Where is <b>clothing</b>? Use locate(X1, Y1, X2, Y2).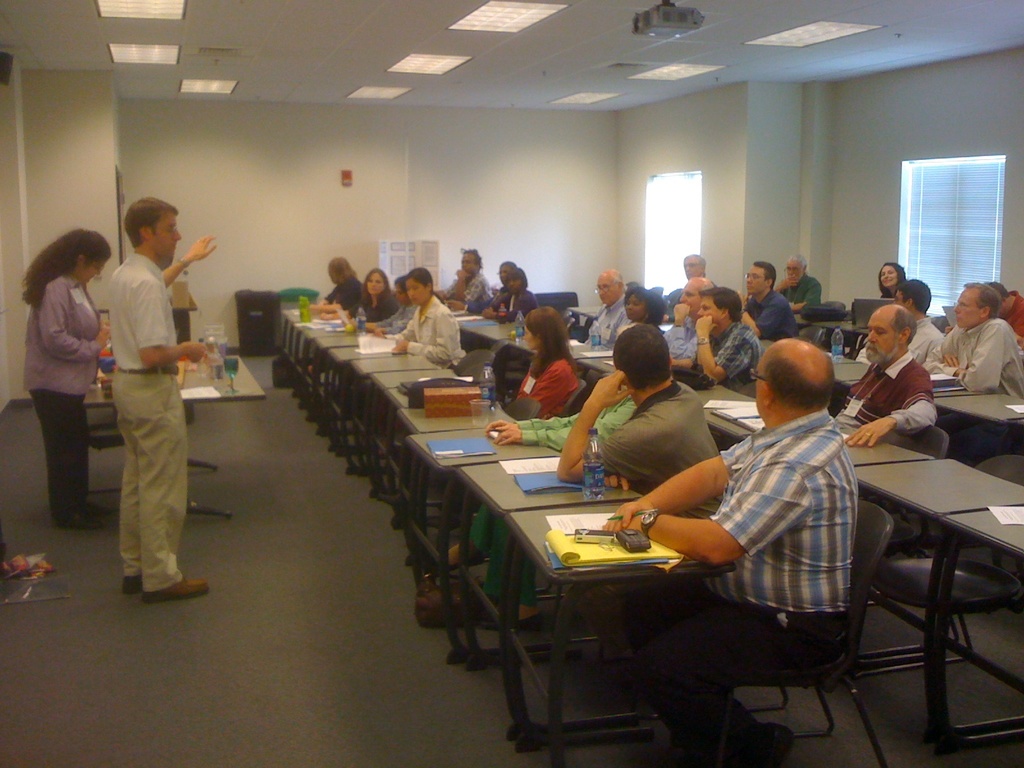
locate(490, 290, 538, 324).
